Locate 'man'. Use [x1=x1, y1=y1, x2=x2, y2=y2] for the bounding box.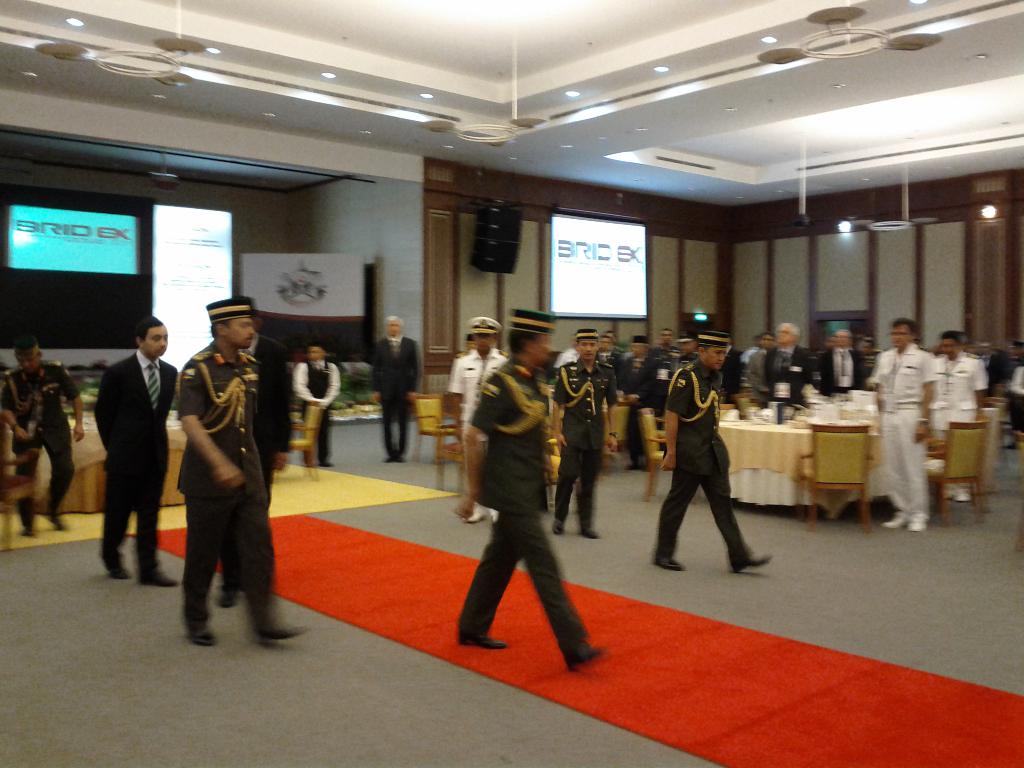
[x1=86, y1=318, x2=173, y2=588].
